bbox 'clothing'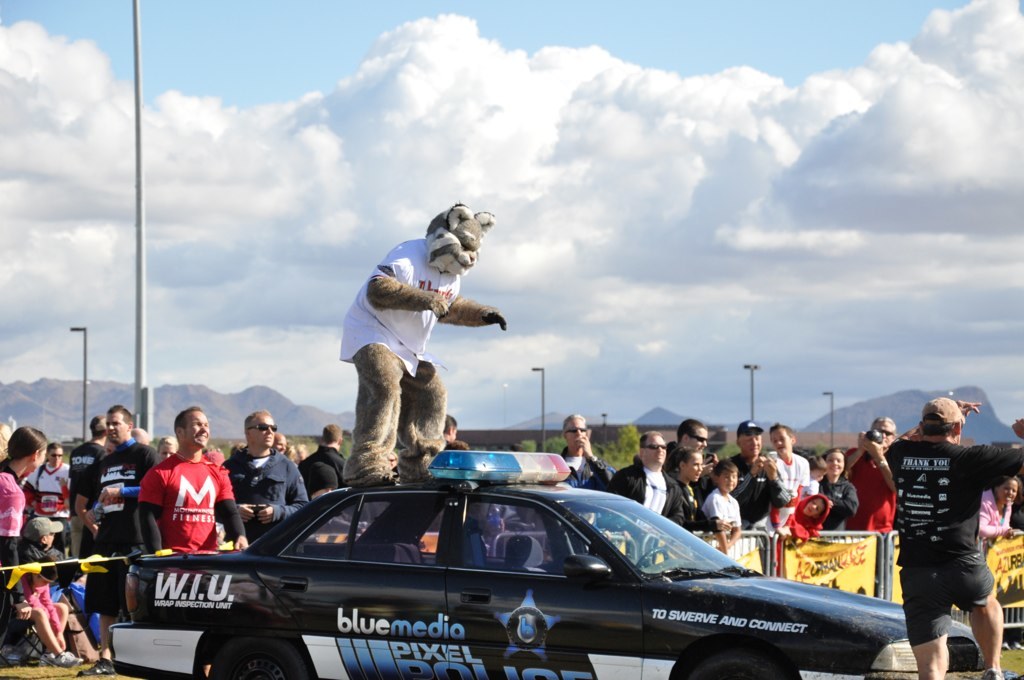
locate(340, 204, 506, 482)
